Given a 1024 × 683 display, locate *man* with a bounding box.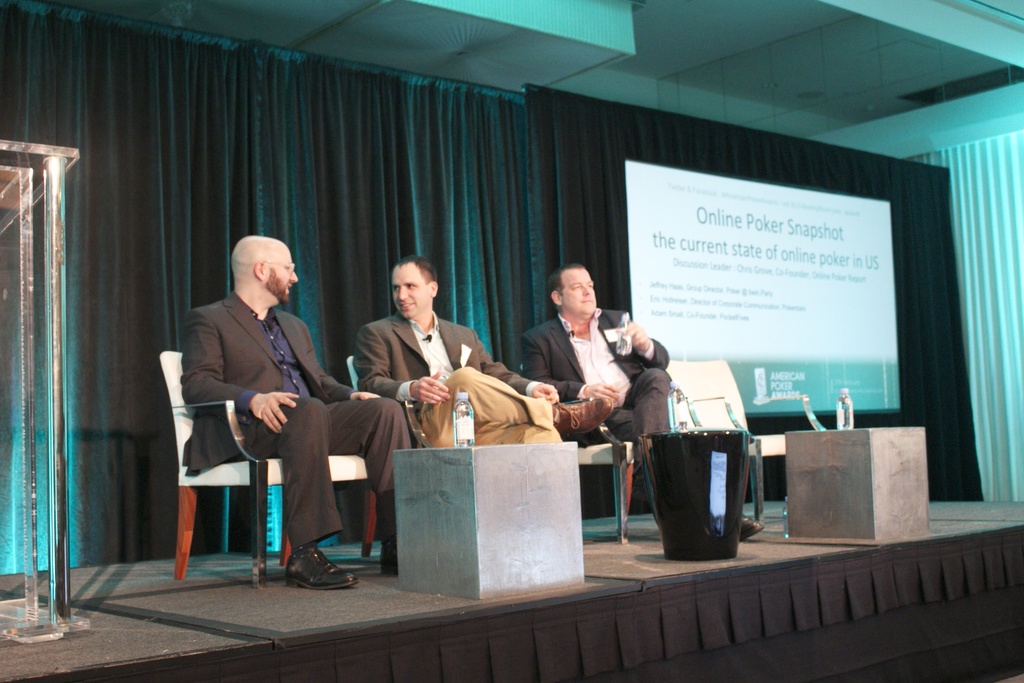
Located: rect(181, 236, 411, 586).
